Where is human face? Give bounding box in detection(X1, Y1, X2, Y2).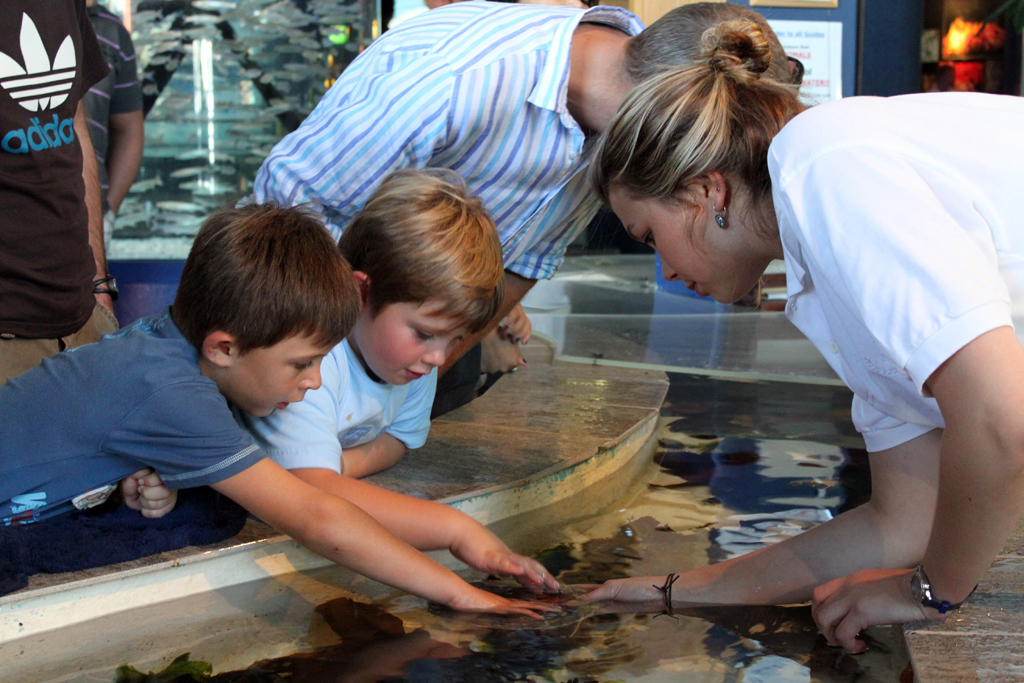
detection(352, 298, 467, 389).
